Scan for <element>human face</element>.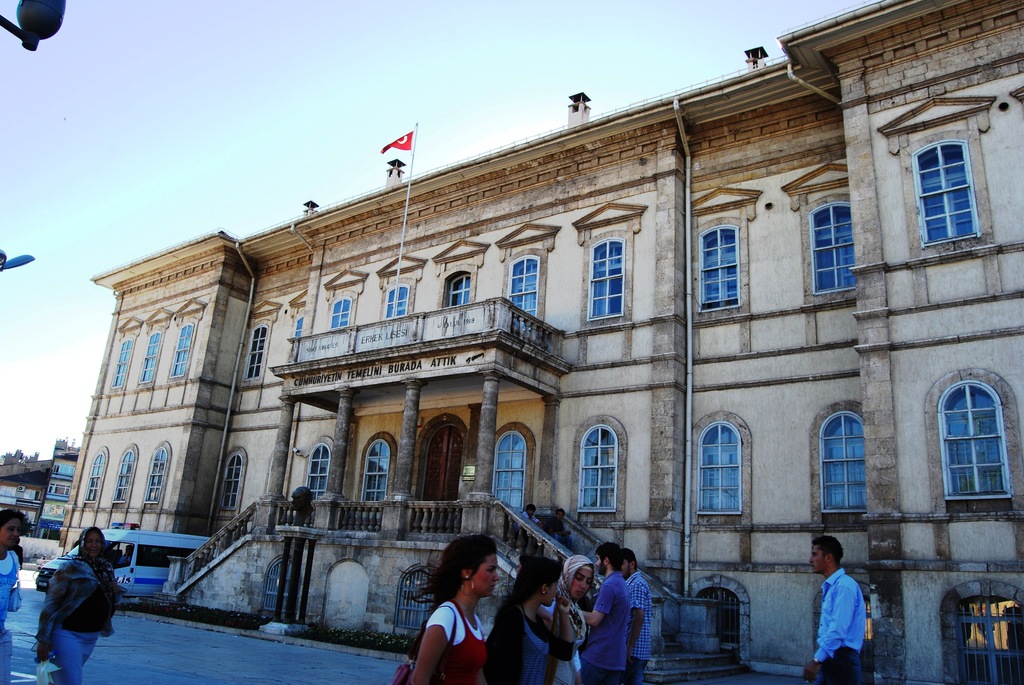
Scan result: crop(810, 546, 829, 577).
